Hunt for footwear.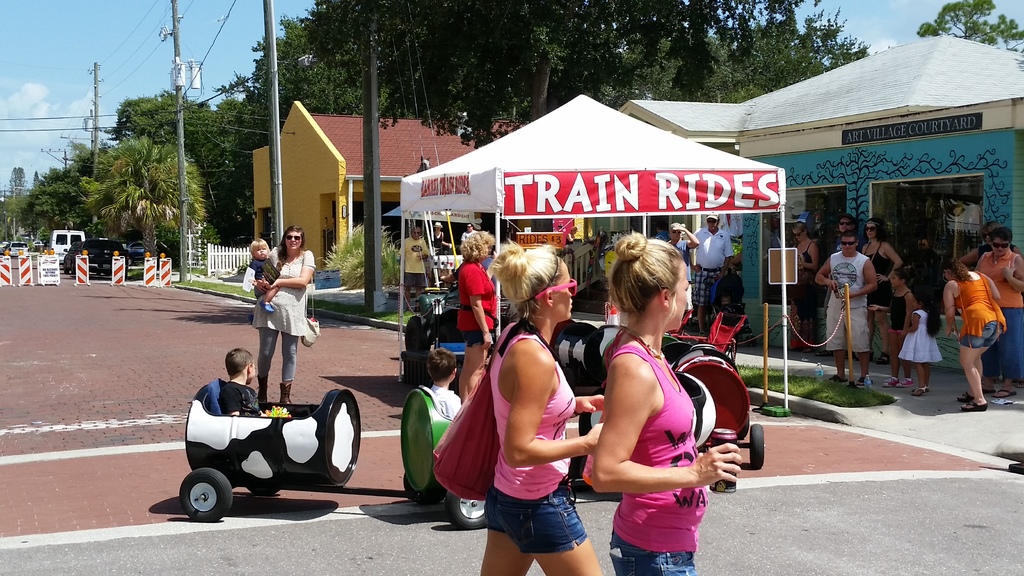
Hunted down at bbox=[257, 375, 269, 404].
